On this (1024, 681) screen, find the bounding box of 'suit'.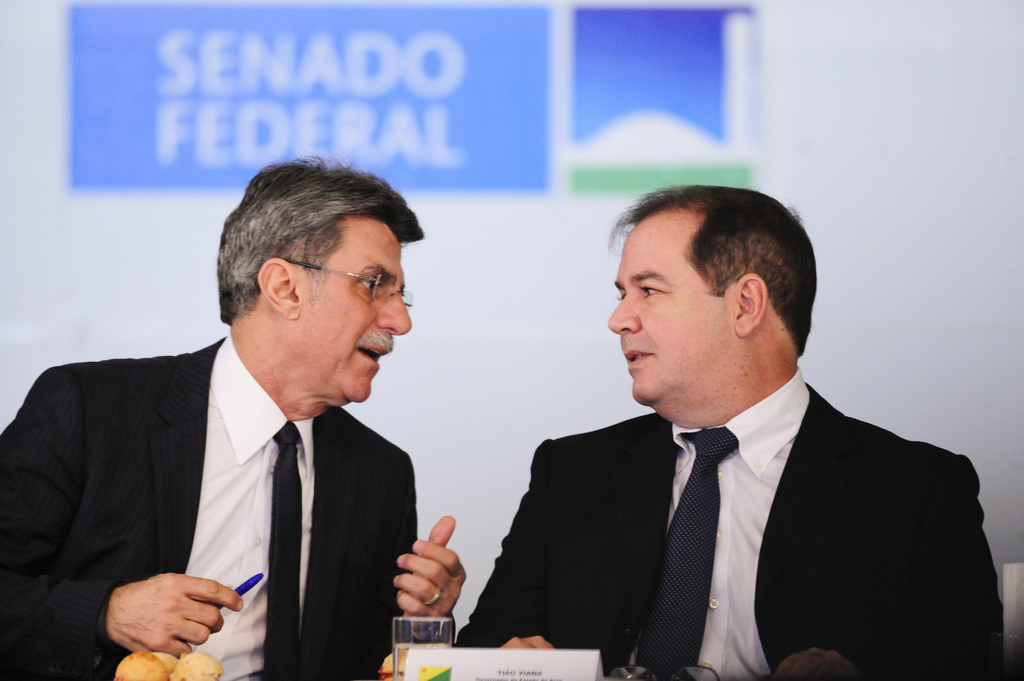
Bounding box: left=469, top=271, right=998, bottom=668.
